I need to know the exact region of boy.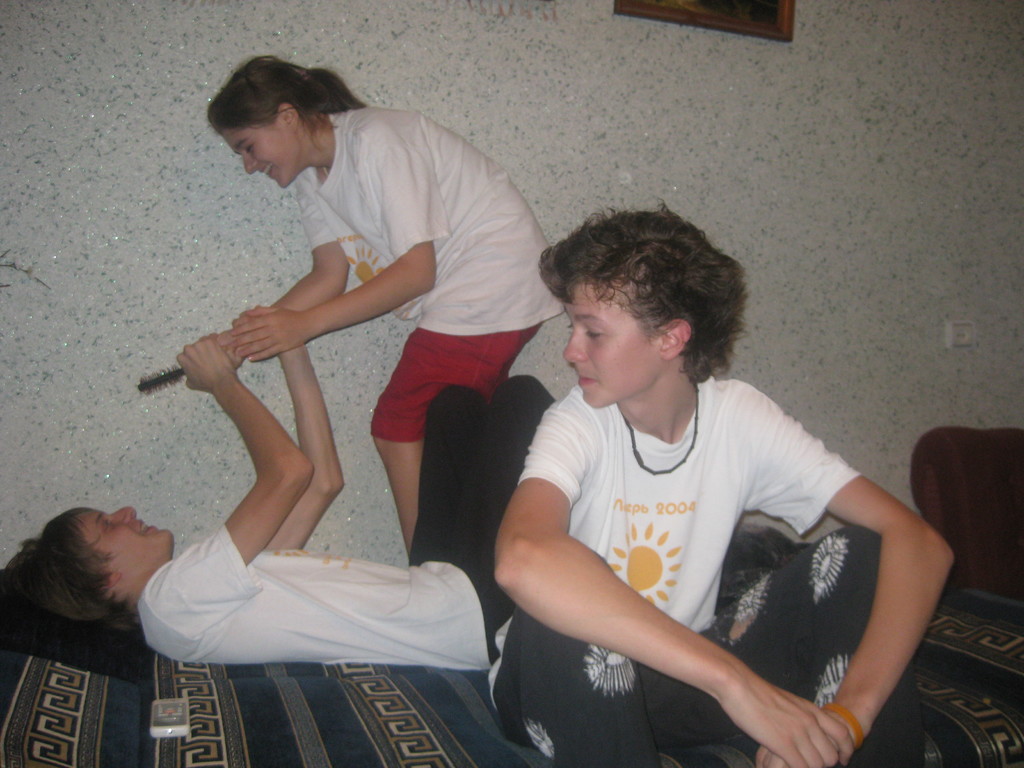
Region: 464,199,886,767.
